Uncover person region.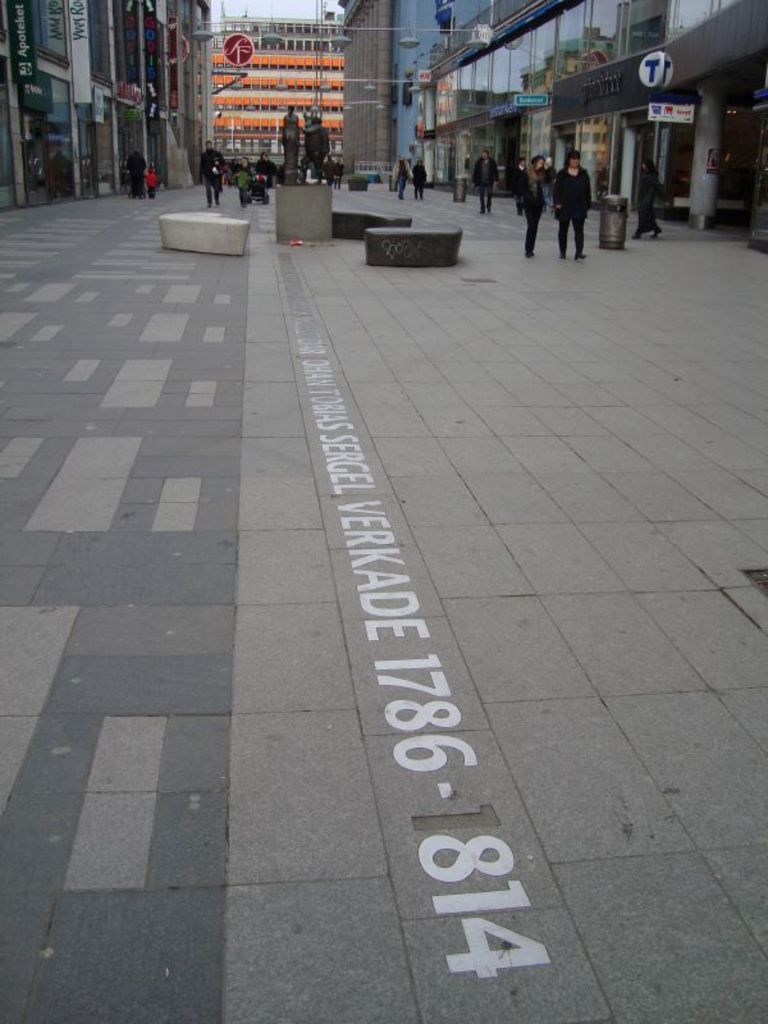
Uncovered: BBox(195, 132, 230, 212).
